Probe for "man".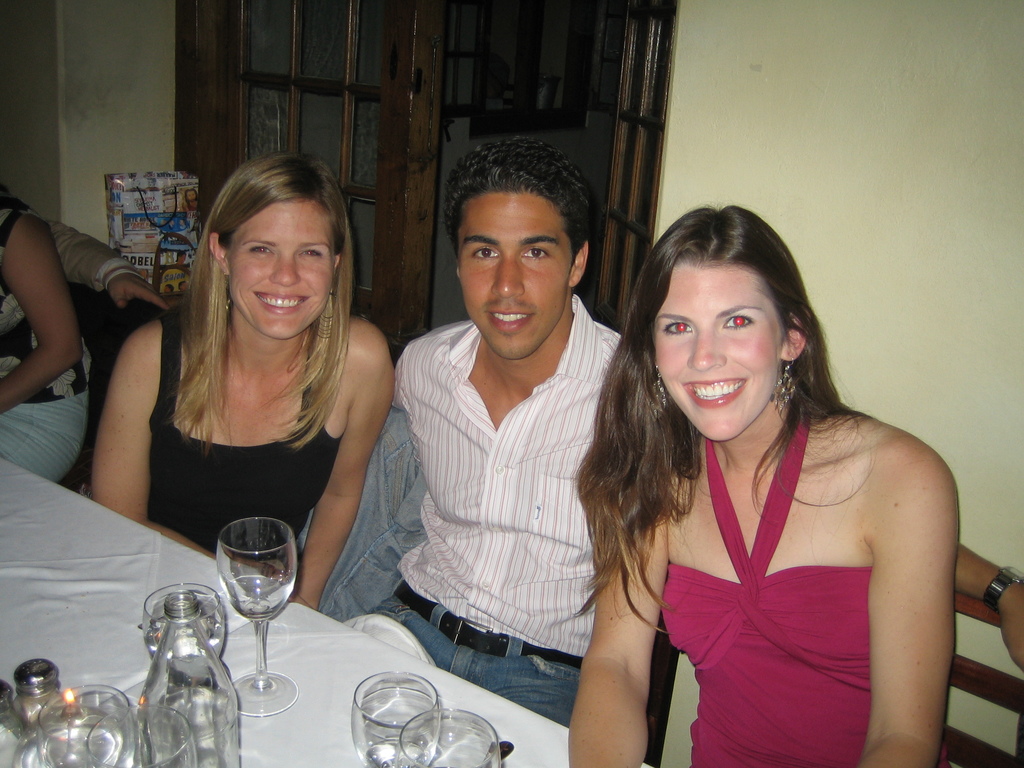
Probe result: [left=375, top=151, right=646, bottom=733].
